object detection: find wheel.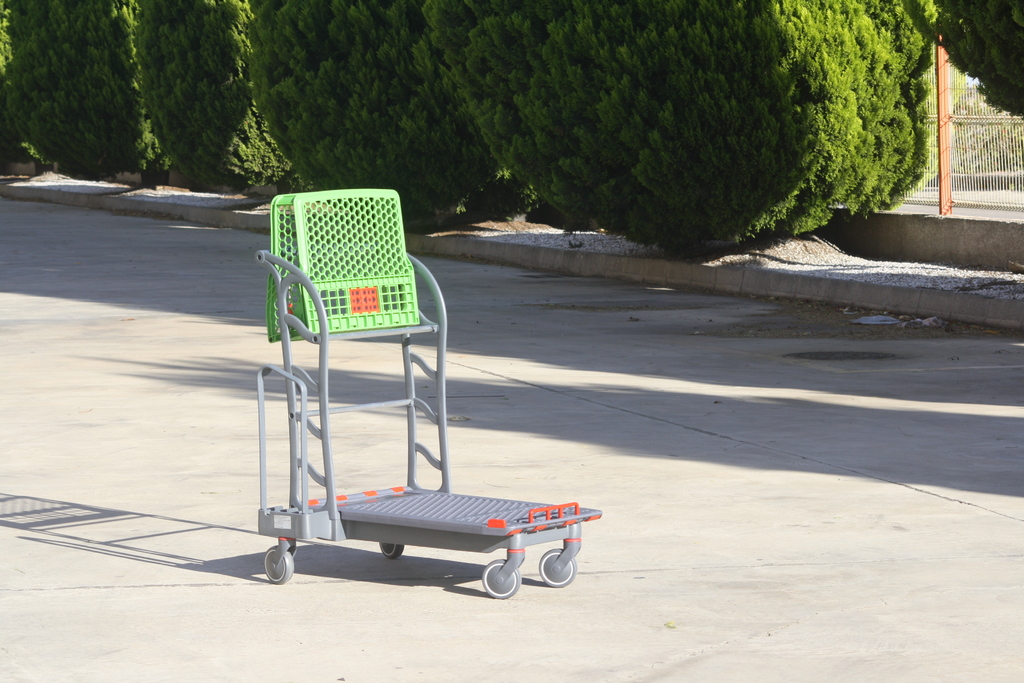
x1=264, y1=544, x2=292, y2=581.
